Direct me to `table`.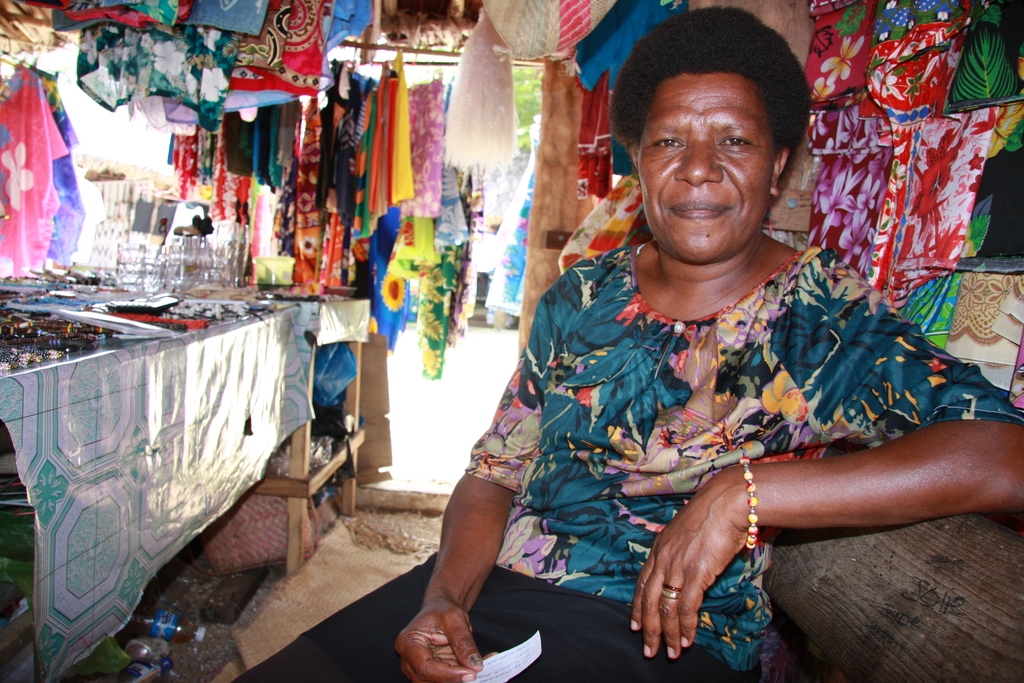
Direction: bbox=(0, 270, 323, 682).
